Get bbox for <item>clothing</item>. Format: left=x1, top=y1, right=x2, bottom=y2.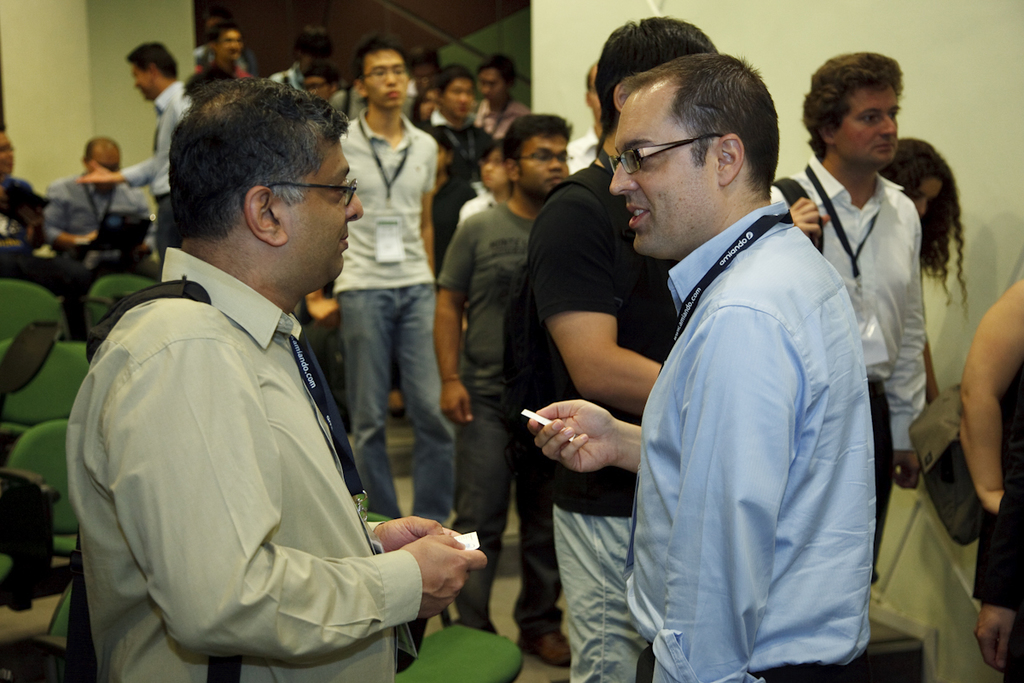
left=334, top=110, right=477, bottom=540.
